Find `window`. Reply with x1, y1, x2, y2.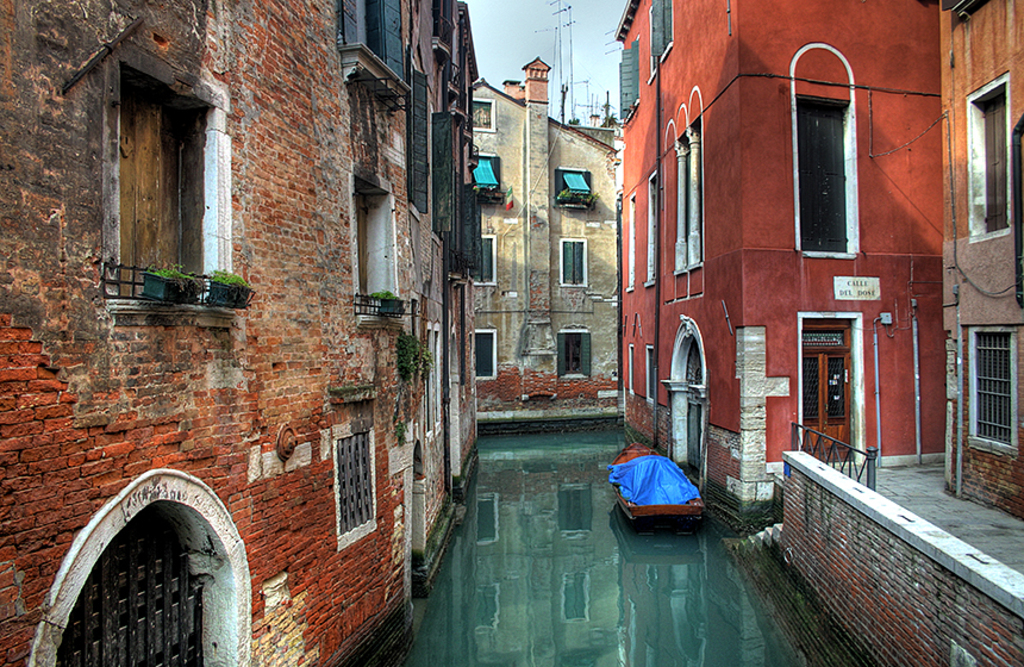
627, 344, 637, 397.
